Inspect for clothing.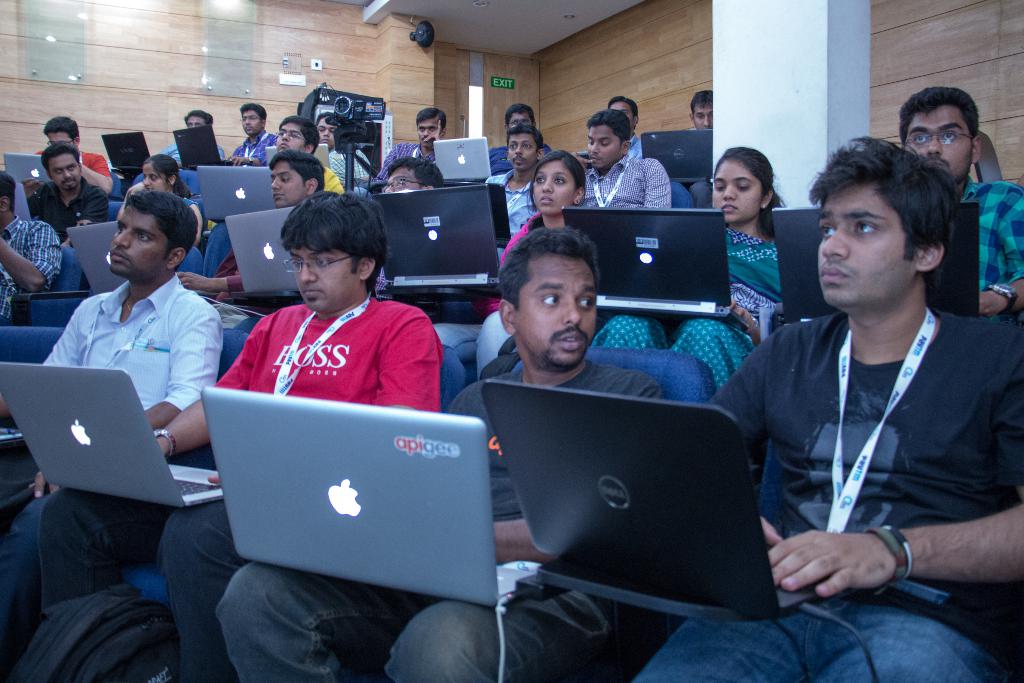
Inspection: (184, 225, 236, 286).
